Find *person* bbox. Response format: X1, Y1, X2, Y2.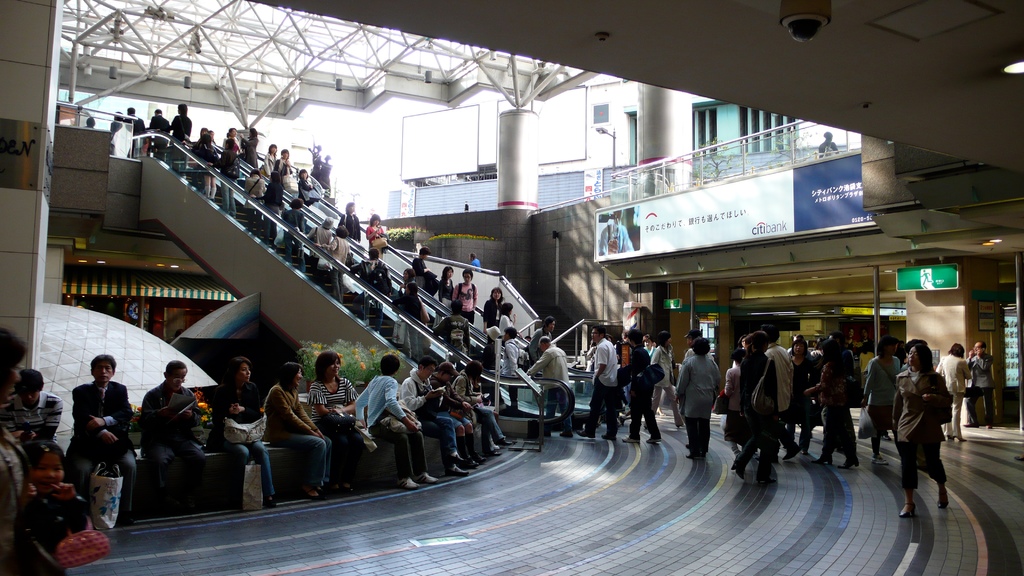
527, 313, 554, 367.
